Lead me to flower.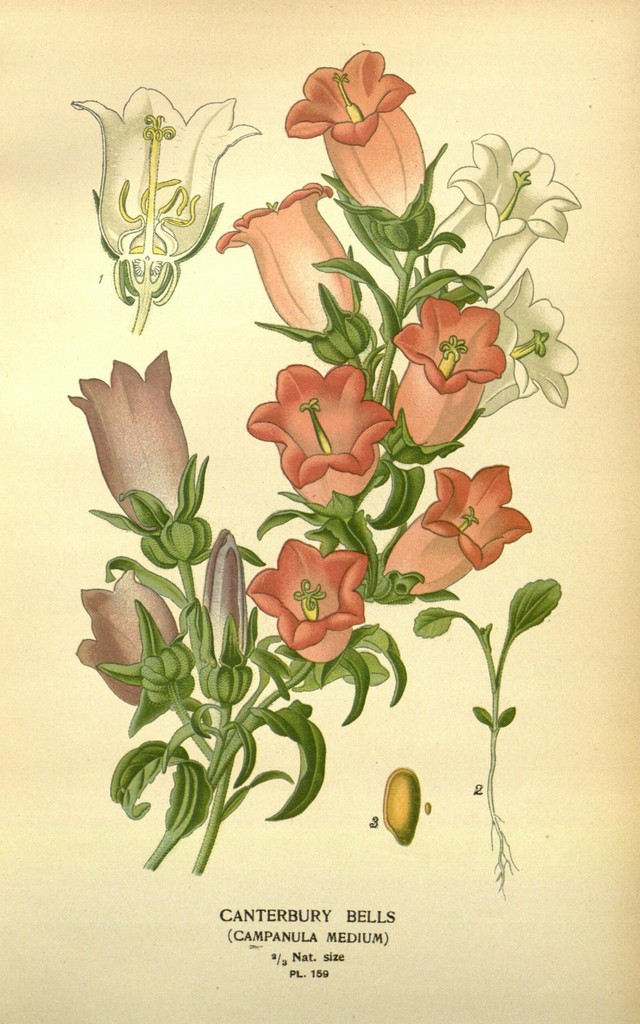
Lead to select_region(486, 265, 582, 428).
